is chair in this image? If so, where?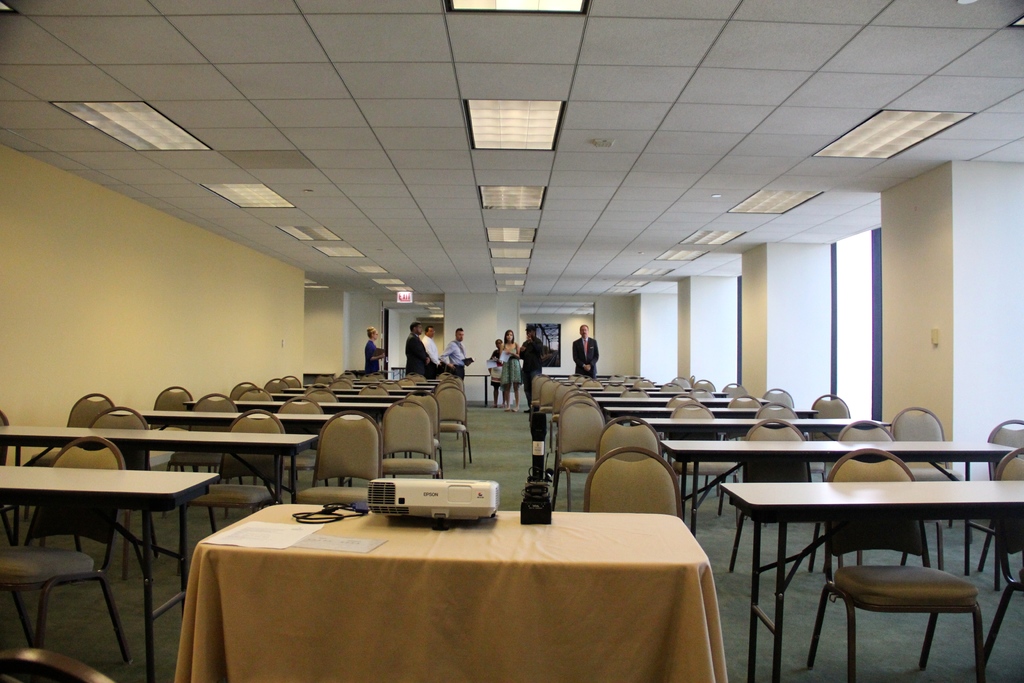
Yes, at x1=527 y1=374 x2=560 y2=418.
